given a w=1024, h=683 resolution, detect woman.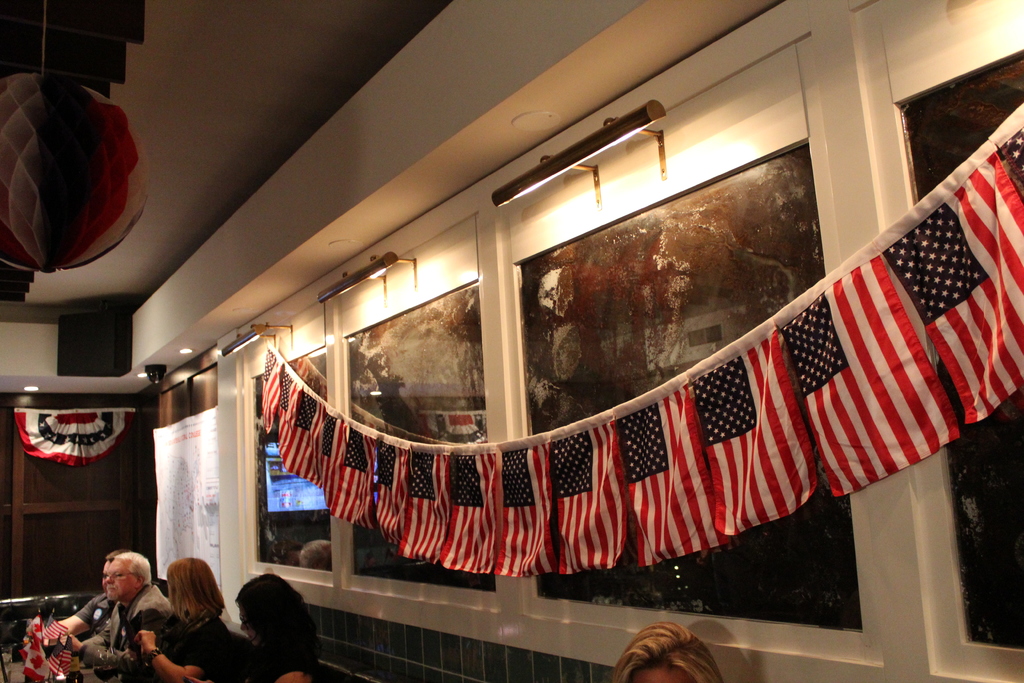
box(177, 568, 325, 682).
